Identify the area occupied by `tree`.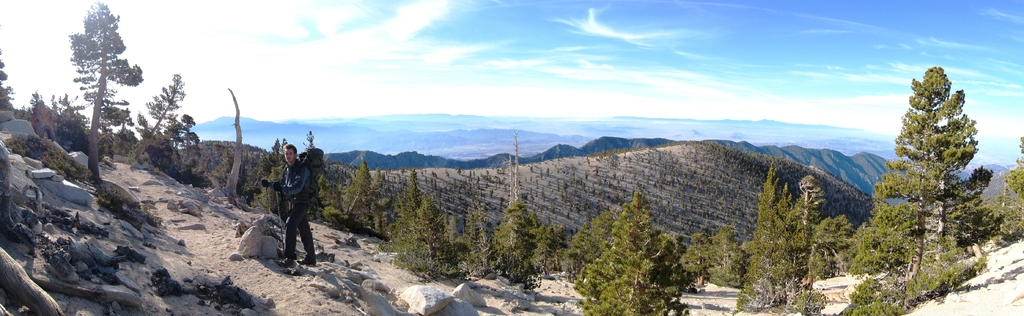
Area: [left=25, top=87, right=106, bottom=156].
